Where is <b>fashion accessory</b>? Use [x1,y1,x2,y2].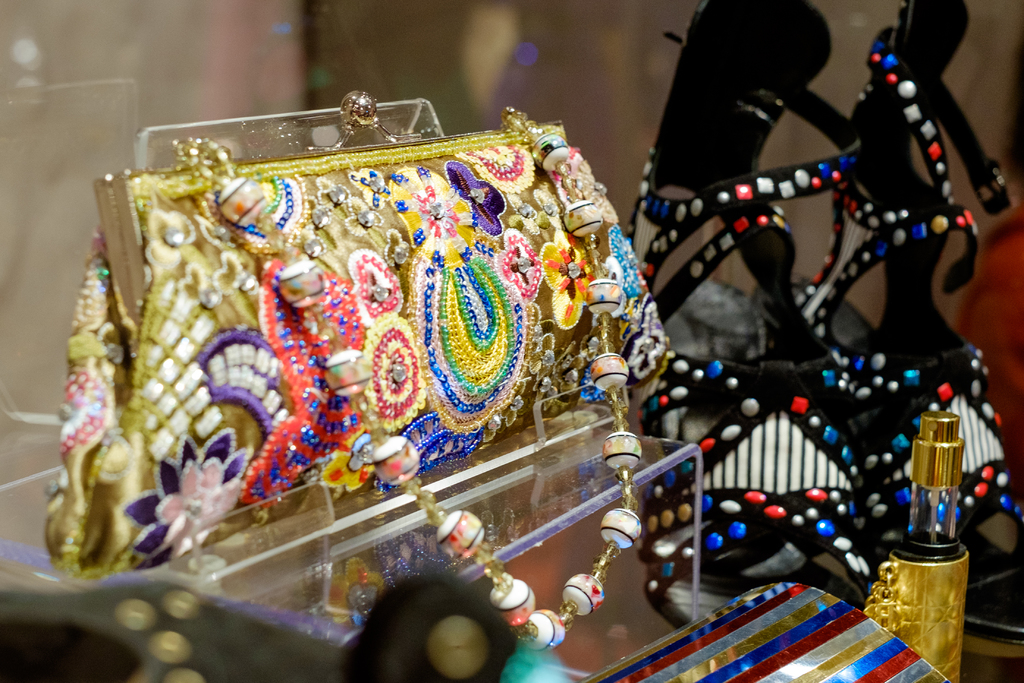
[746,0,1023,644].
